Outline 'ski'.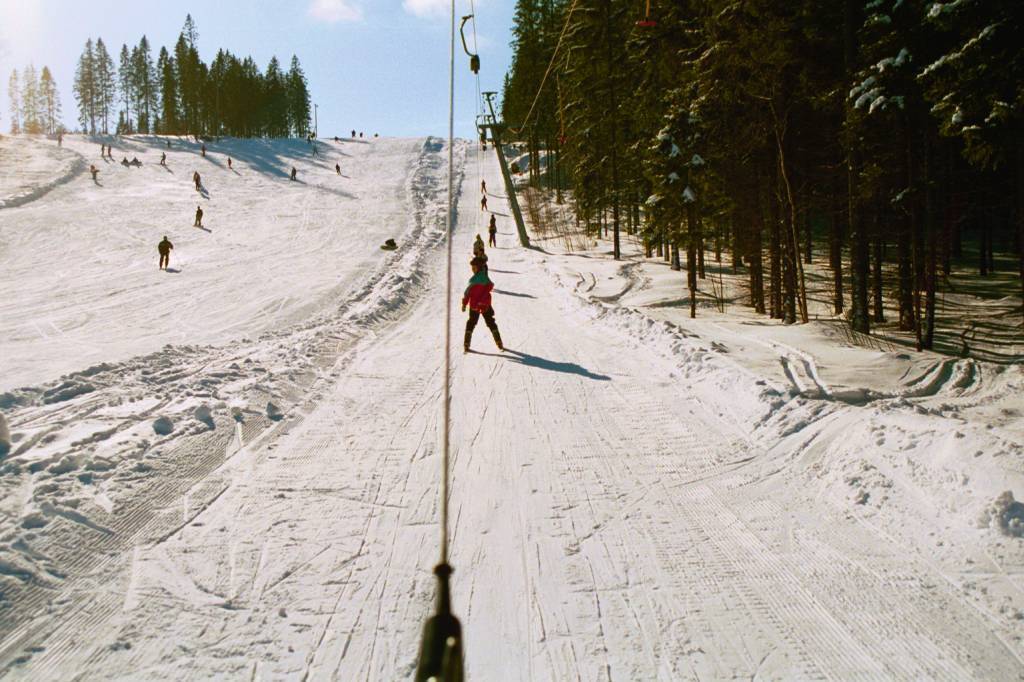
Outline: [151,259,188,276].
